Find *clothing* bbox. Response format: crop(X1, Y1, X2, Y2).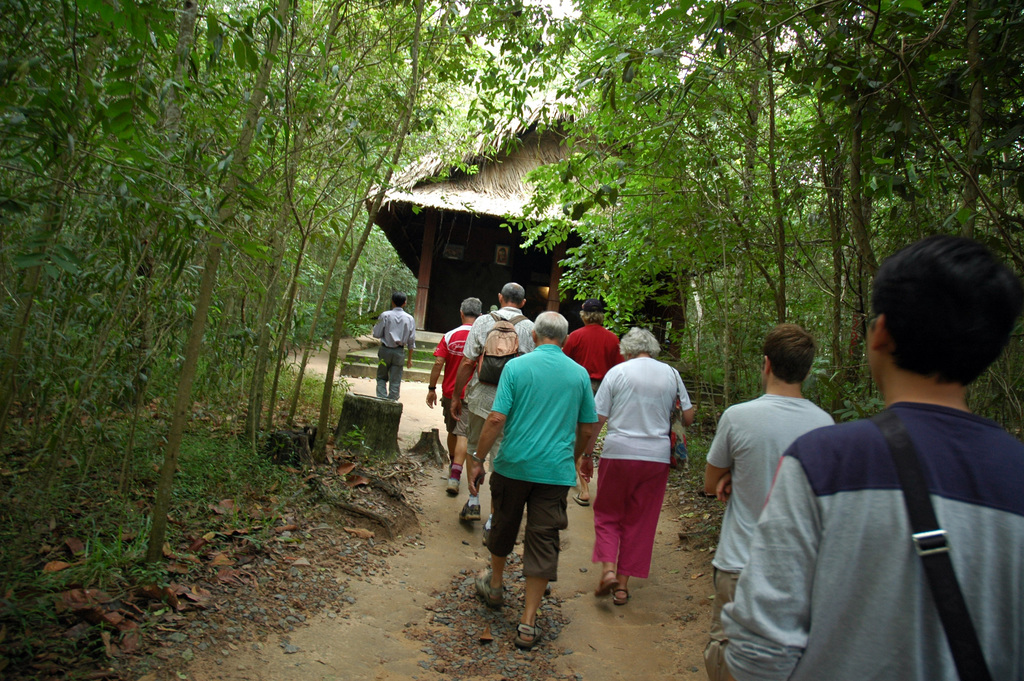
crop(462, 306, 537, 448).
